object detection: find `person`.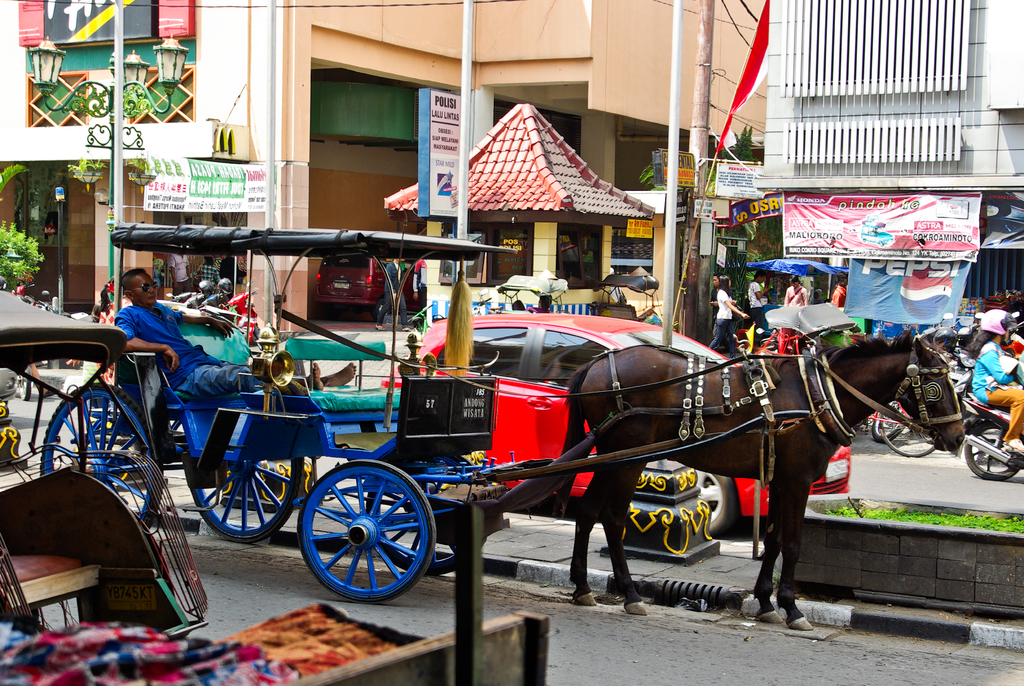
bbox=[785, 274, 811, 308].
